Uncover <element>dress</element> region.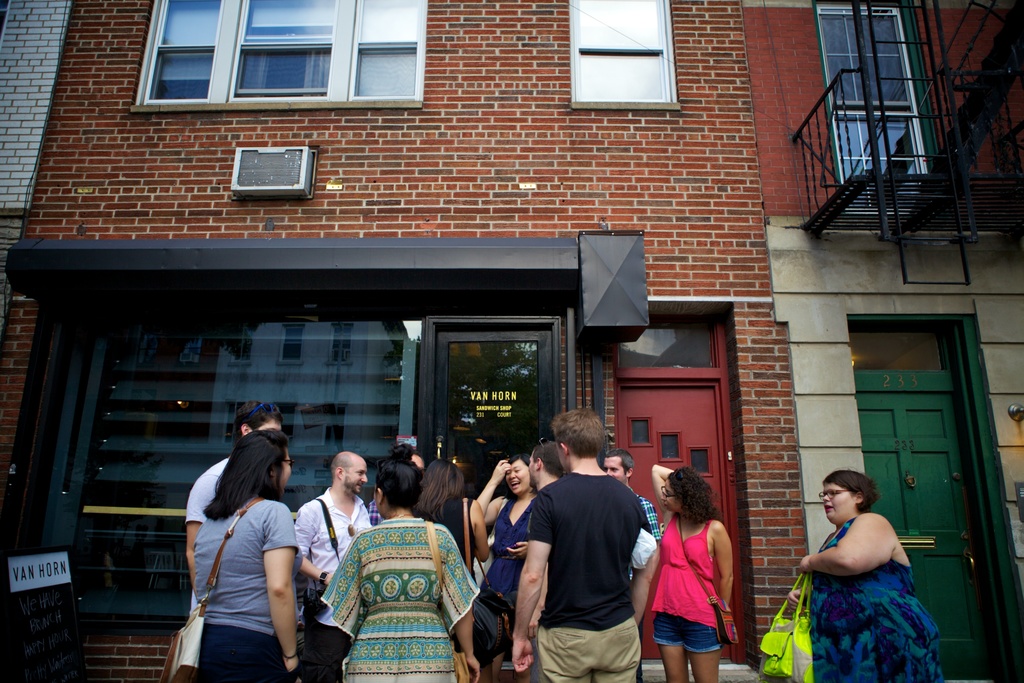
Uncovered: crop(319, 518, 479, 682).
